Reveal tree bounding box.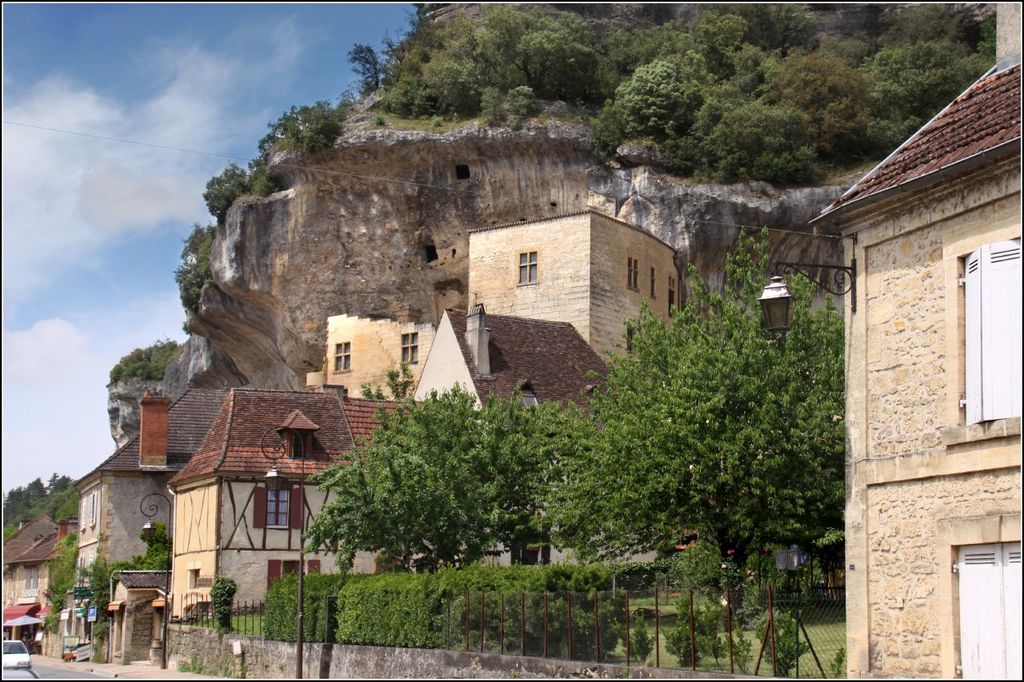
Revealed: x1=300 y1=365 x2=586 y2=578.
